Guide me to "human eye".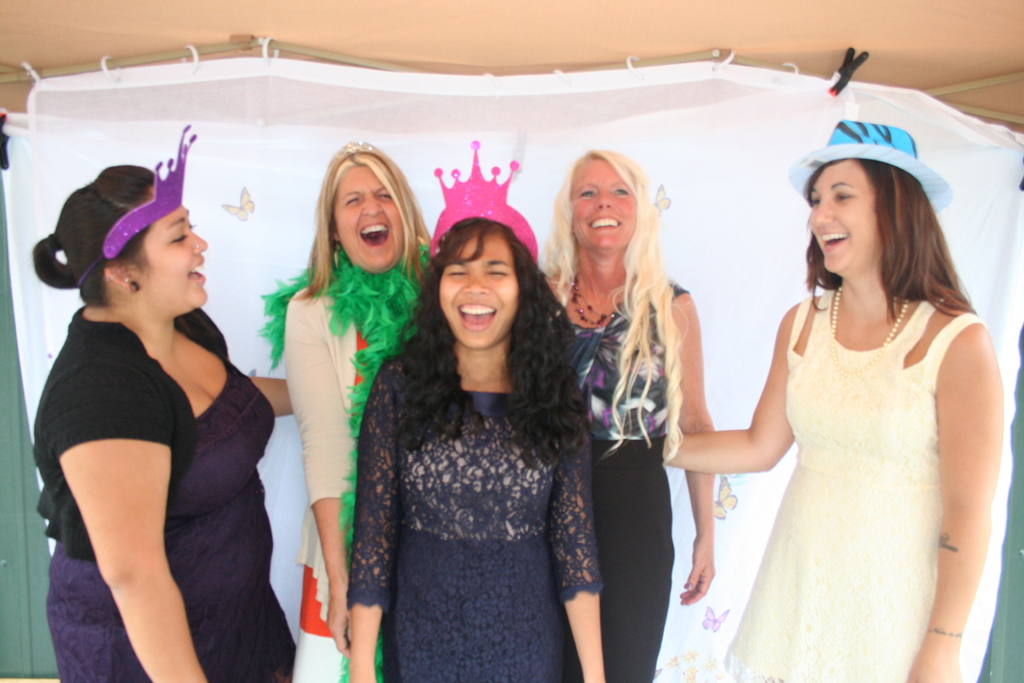
Guidance: [484, 263, 513, 279].
